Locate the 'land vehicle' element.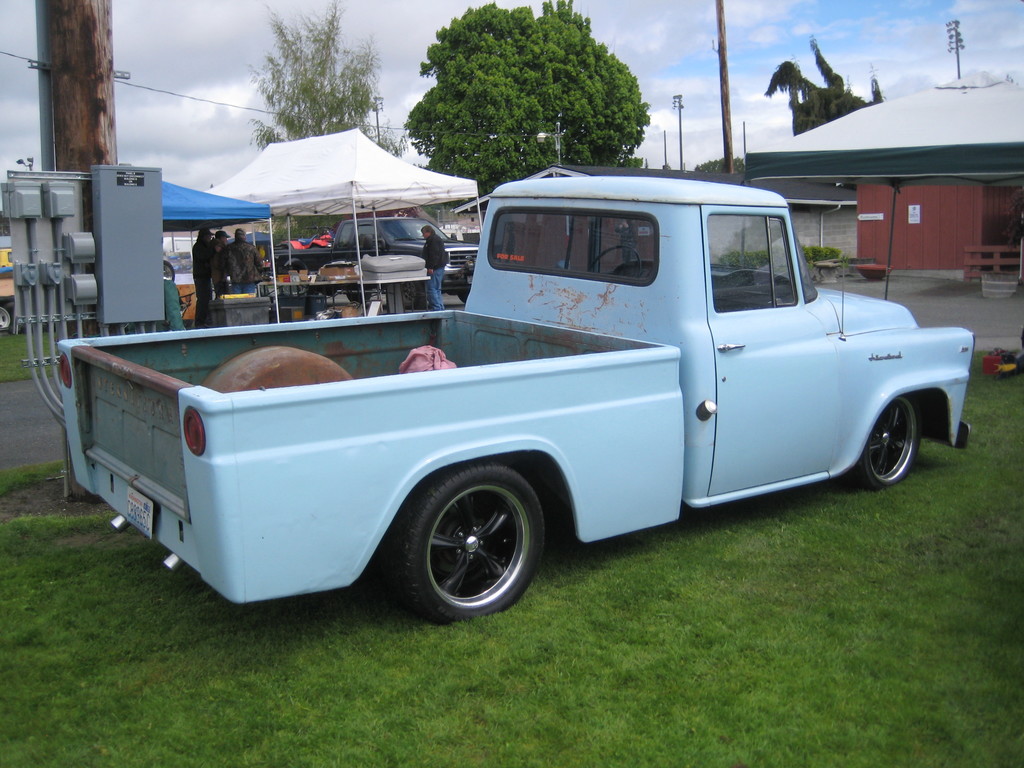
Element bbox: BBox(271, 214, 480, 303).
